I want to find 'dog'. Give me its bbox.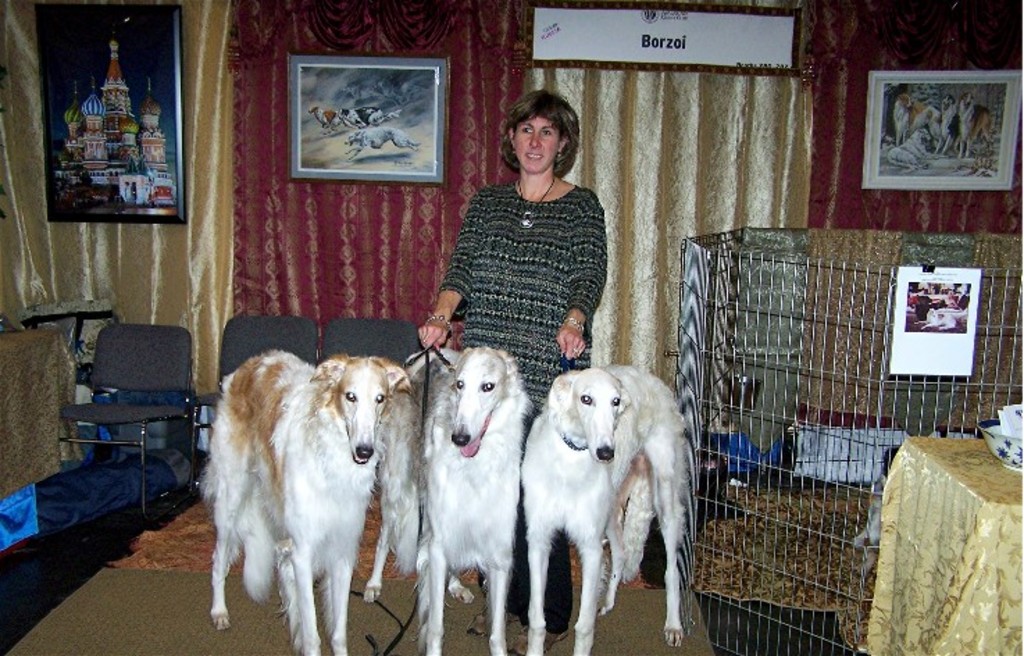
{"x1": 959, "y1": 90, "x2": 992, "y2": 156}.
